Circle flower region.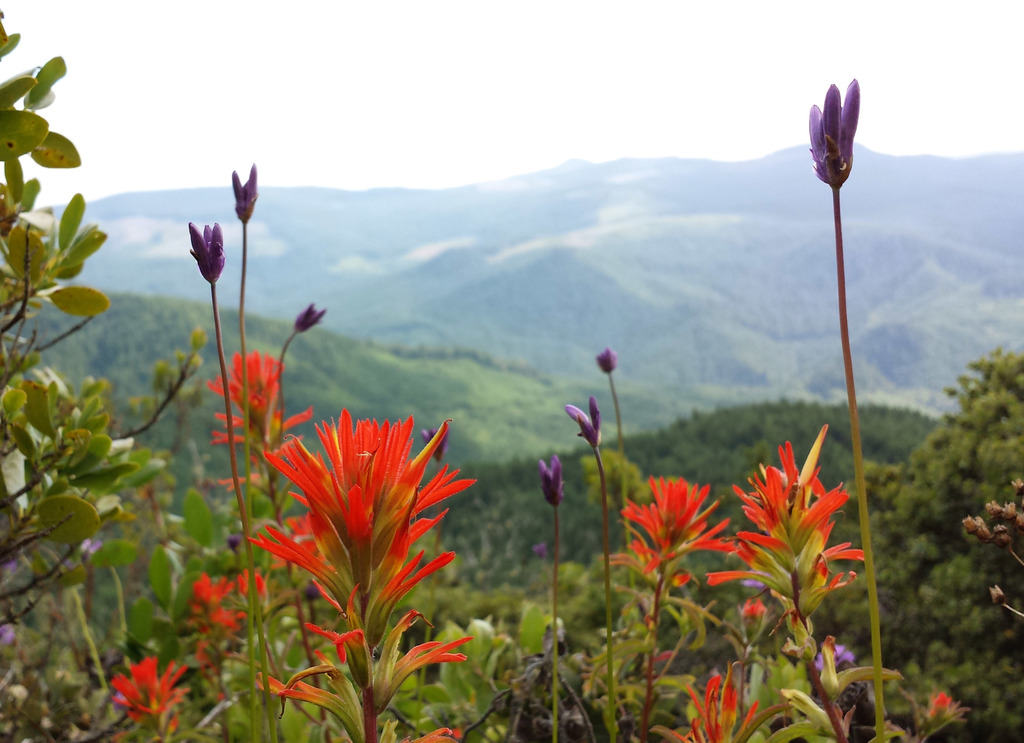
Region: 181, 570, 249, 691.
